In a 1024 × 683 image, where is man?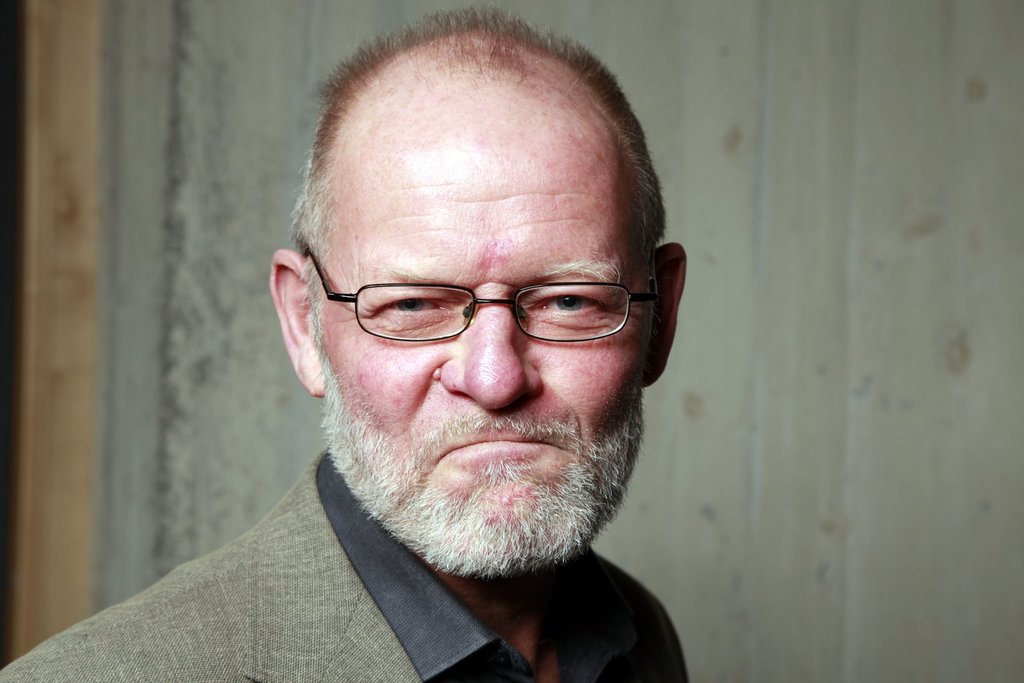
l=44, t=42, r=810, b=682.
